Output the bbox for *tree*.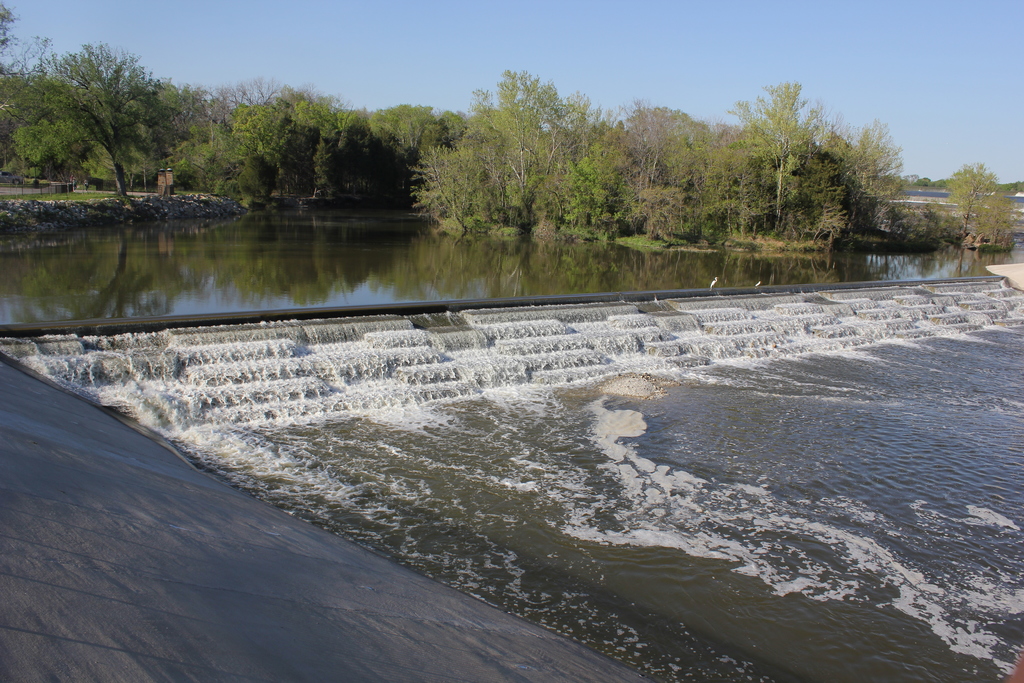
{"x1": 362, "y1": 104, "x2": 475, "y2": 199}.
